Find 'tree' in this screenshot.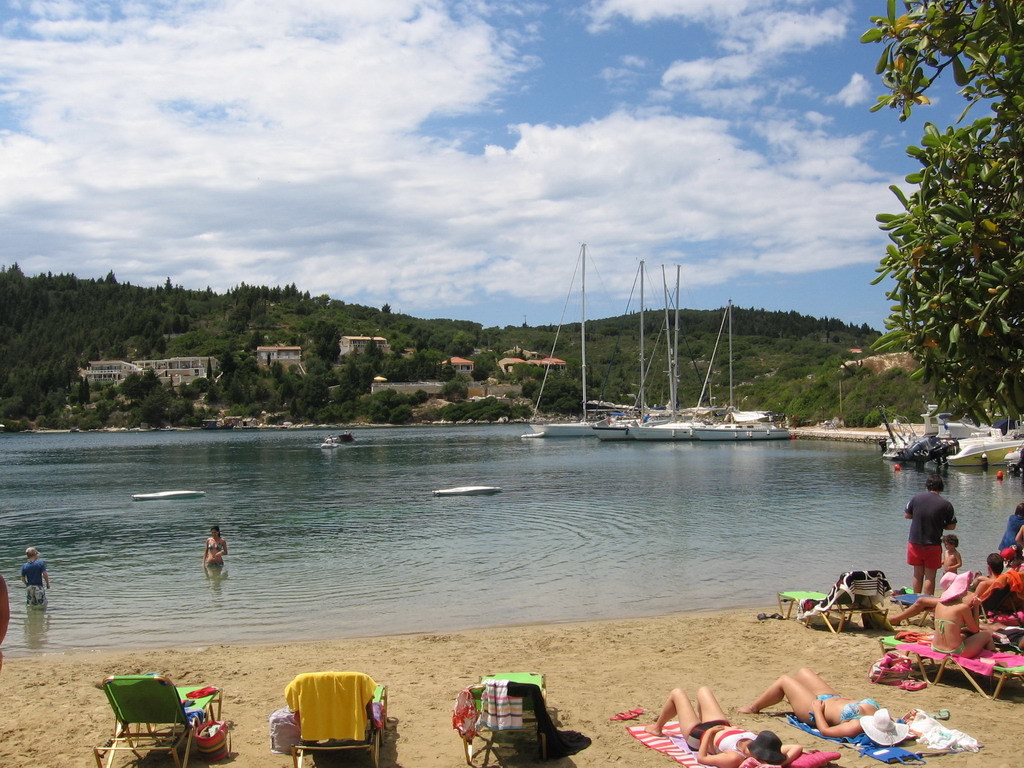
The bounding box for 'tree' is Rect(201, 288, 286, 353).
